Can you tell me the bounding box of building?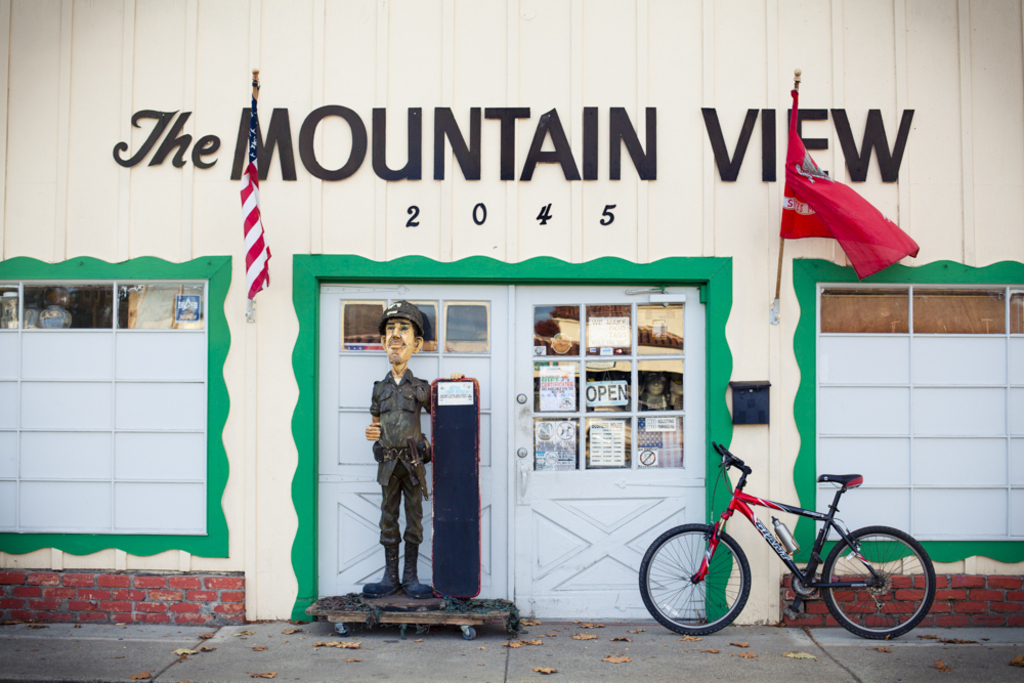
[x1=0, y1=0, x2=1023, y2=628].
